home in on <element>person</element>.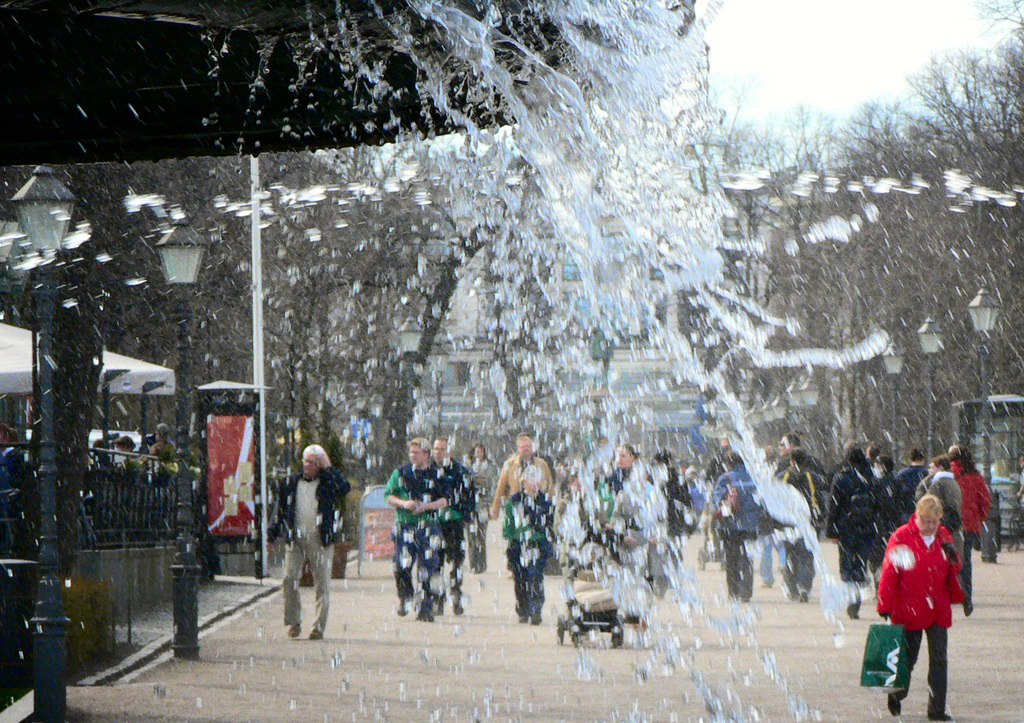
Homed in at (774, 433, 822, 612).
